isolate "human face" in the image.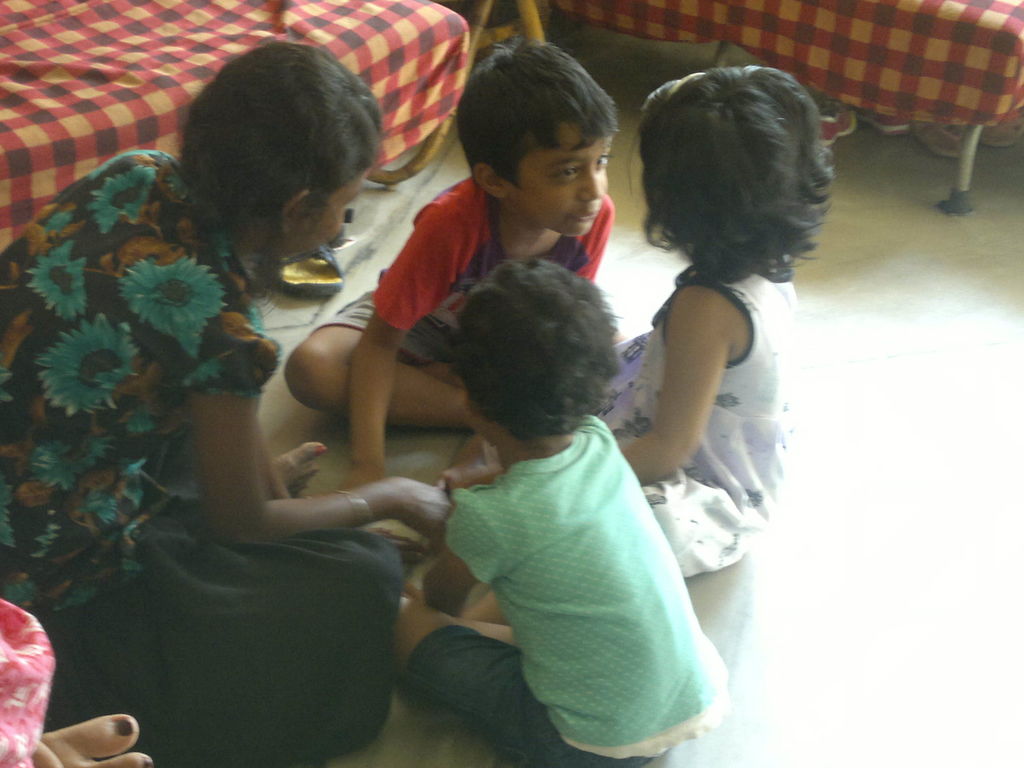
Isolated region: l=285, t=166, r=390, b=260.
